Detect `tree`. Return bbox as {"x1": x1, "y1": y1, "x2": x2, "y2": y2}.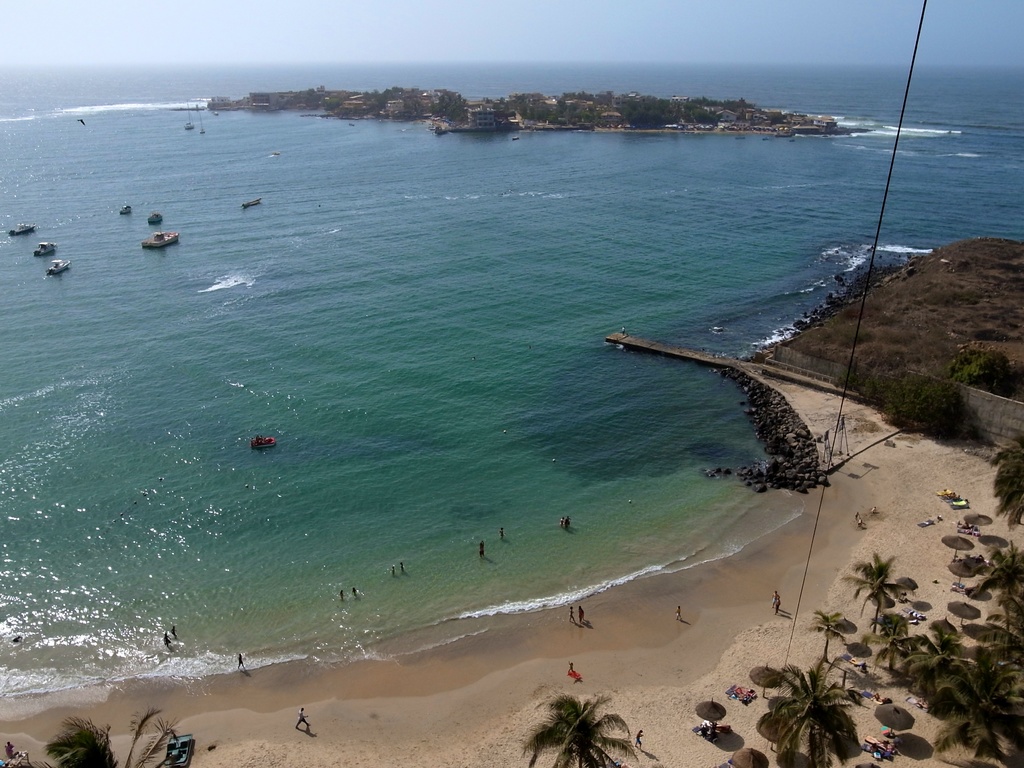
{"x1": 47, "y1": 717, "x2": 125, "y2": 767}.
